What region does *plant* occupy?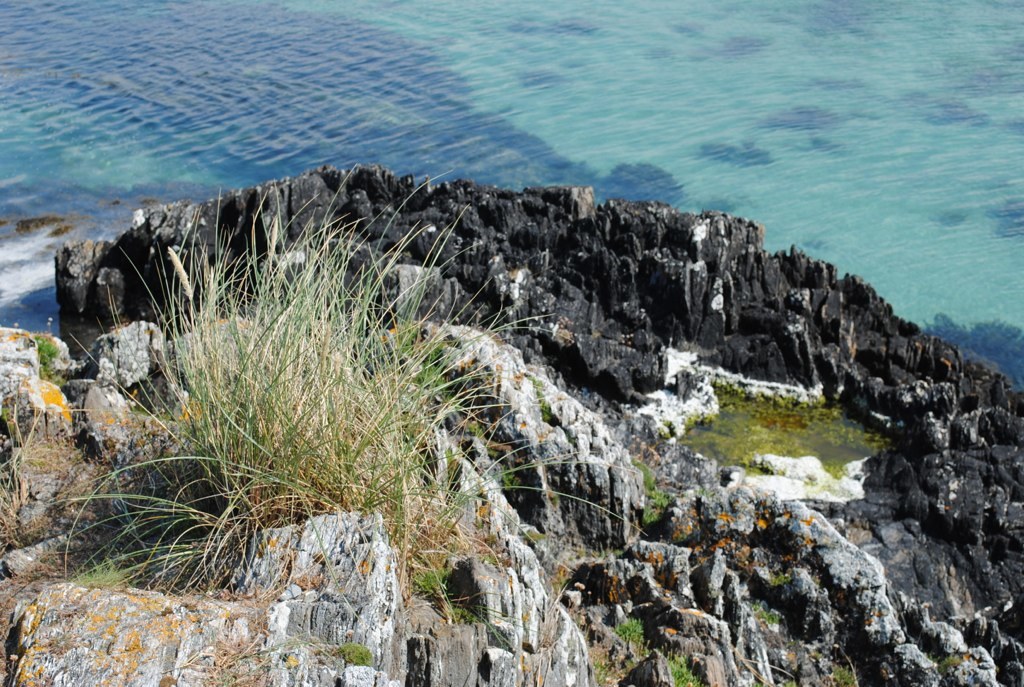
bbox=[614, 609, 648, 642].
